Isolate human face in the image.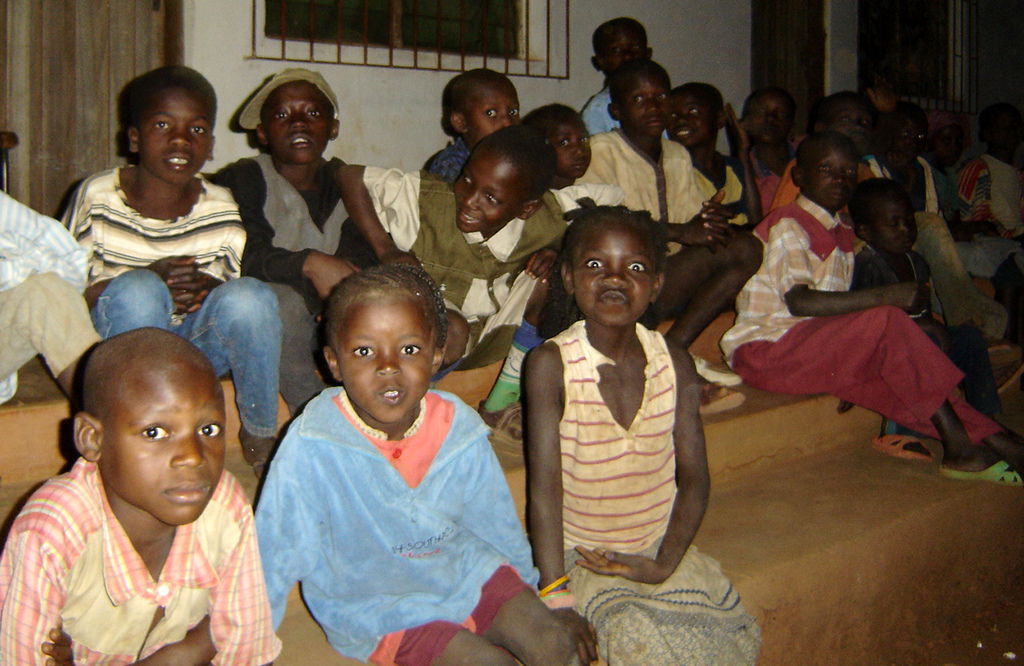
Isolated region: bbox=(448, 154, 535, 234).
